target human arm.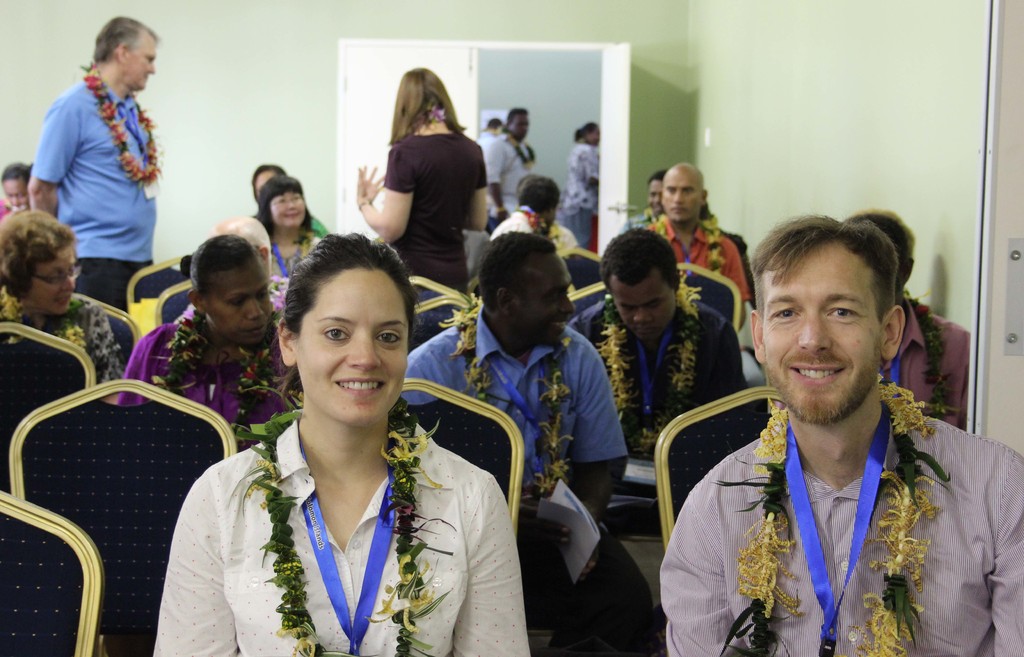
Target region: region(27, 86, 87, 227).
